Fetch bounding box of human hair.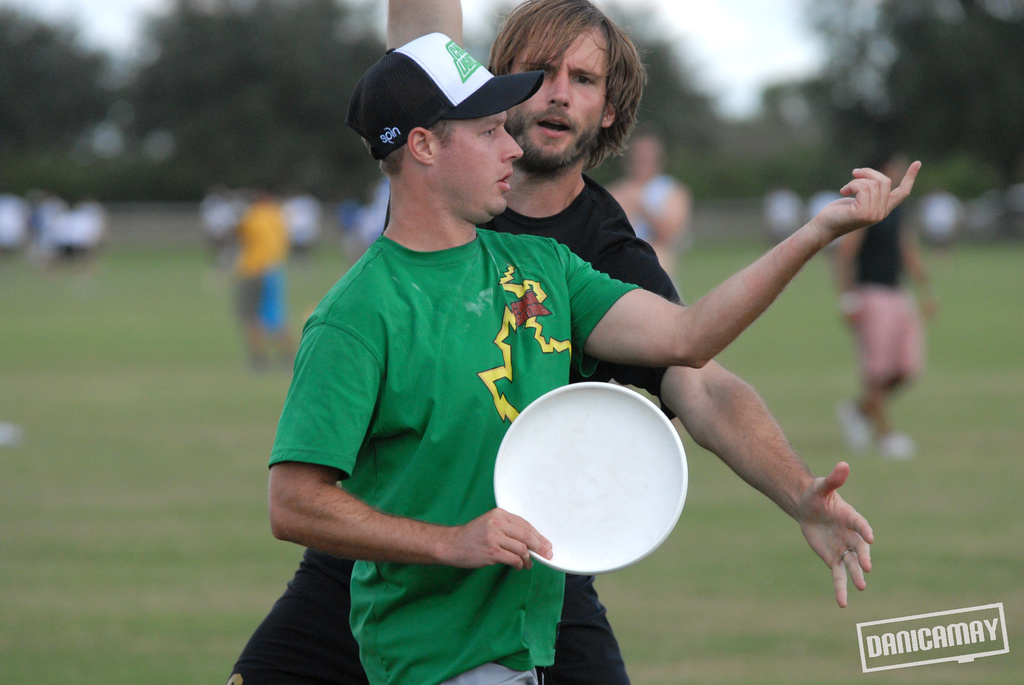
Bbox: bbox(356, 119, 459, 179).
